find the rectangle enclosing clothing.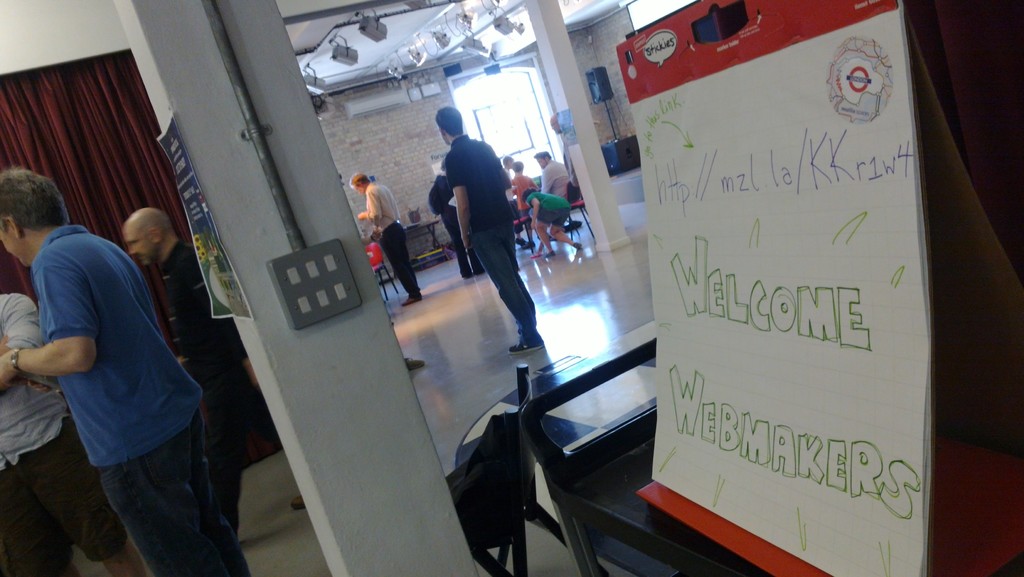
543,155,573,192.
